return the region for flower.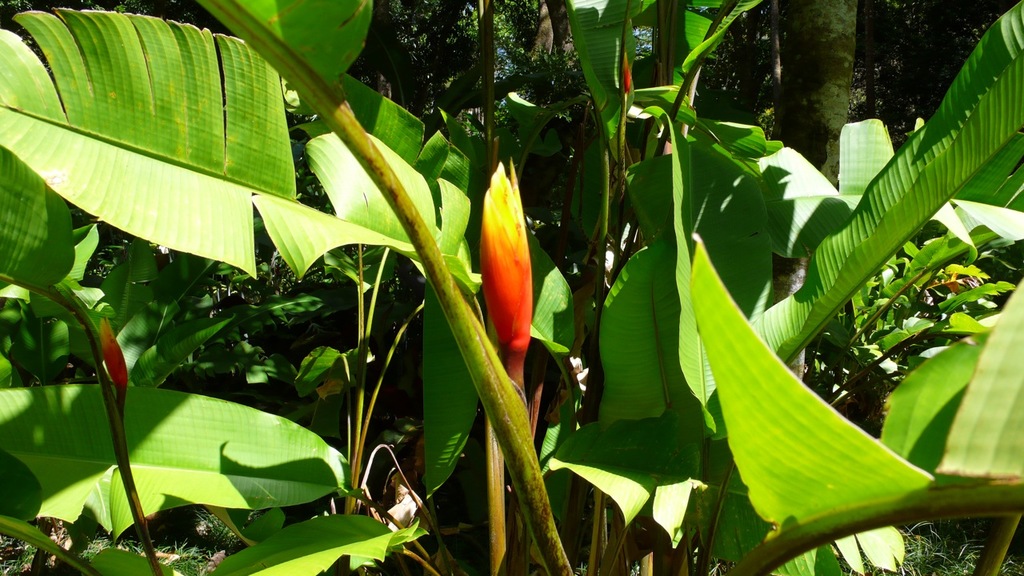
[101,314,133,394].
